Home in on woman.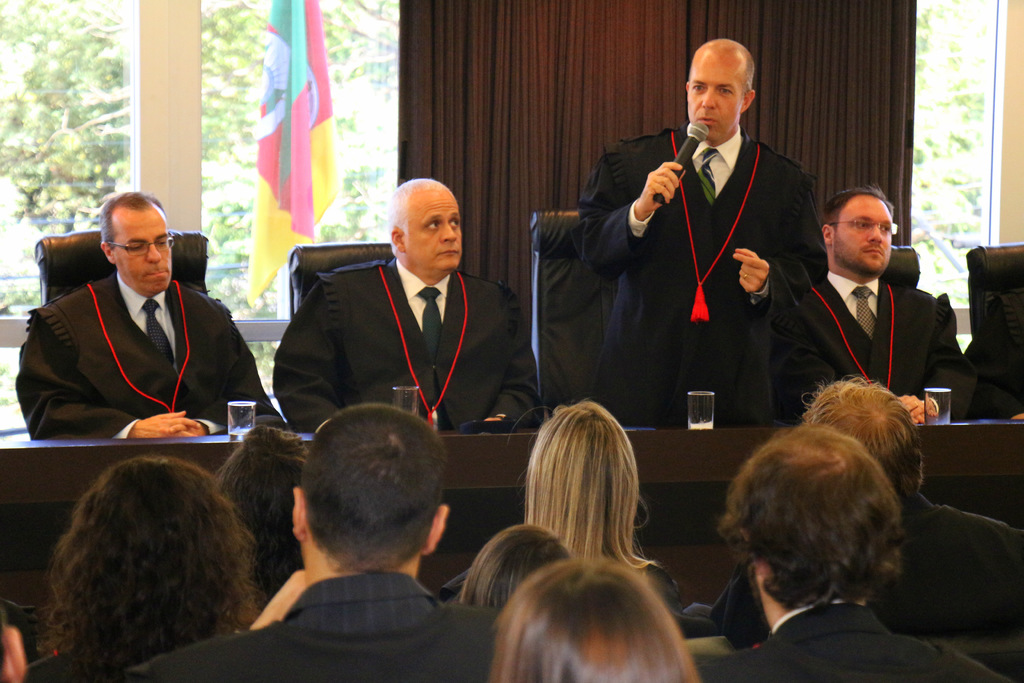
Homed in at select_region(492, 562, 694, 682).
